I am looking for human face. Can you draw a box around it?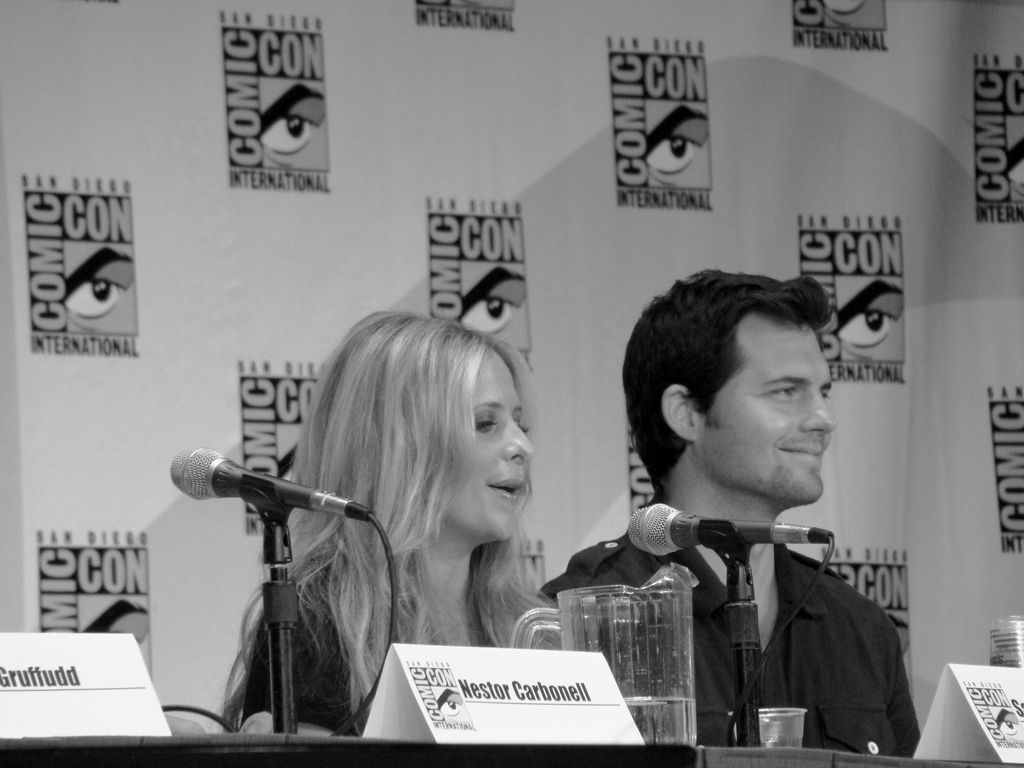
Sure, the bounding box is [left=822, top=0, right=888, bottom=29].
